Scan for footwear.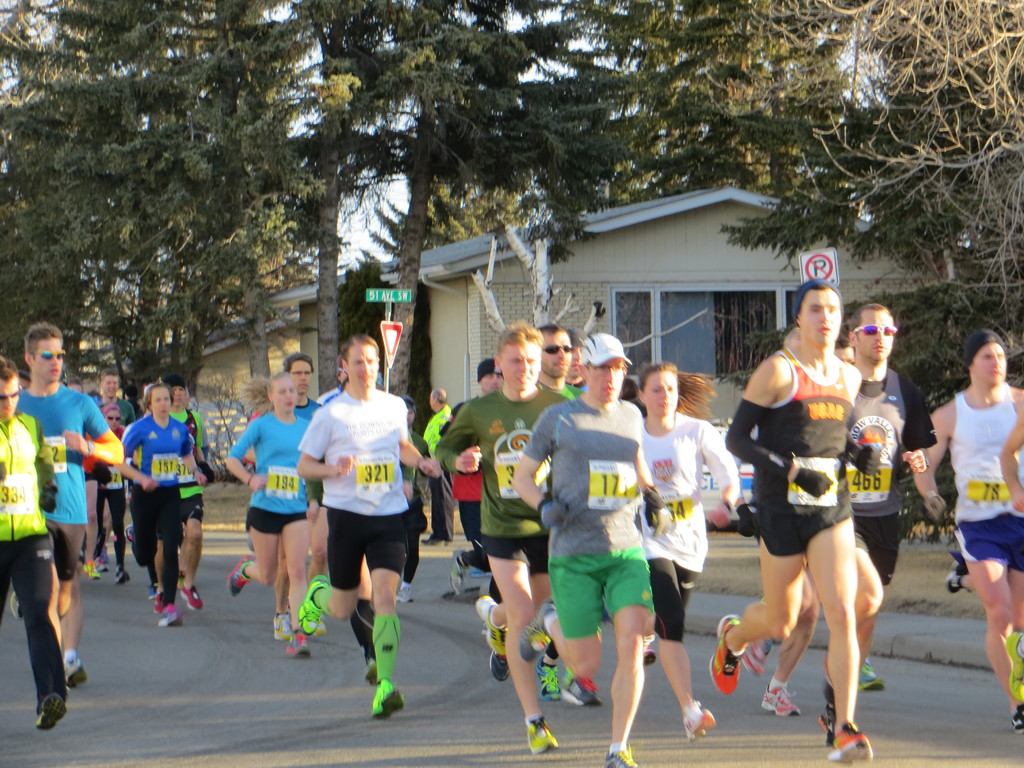
Scan result: region(536, 654, 565, 701).
